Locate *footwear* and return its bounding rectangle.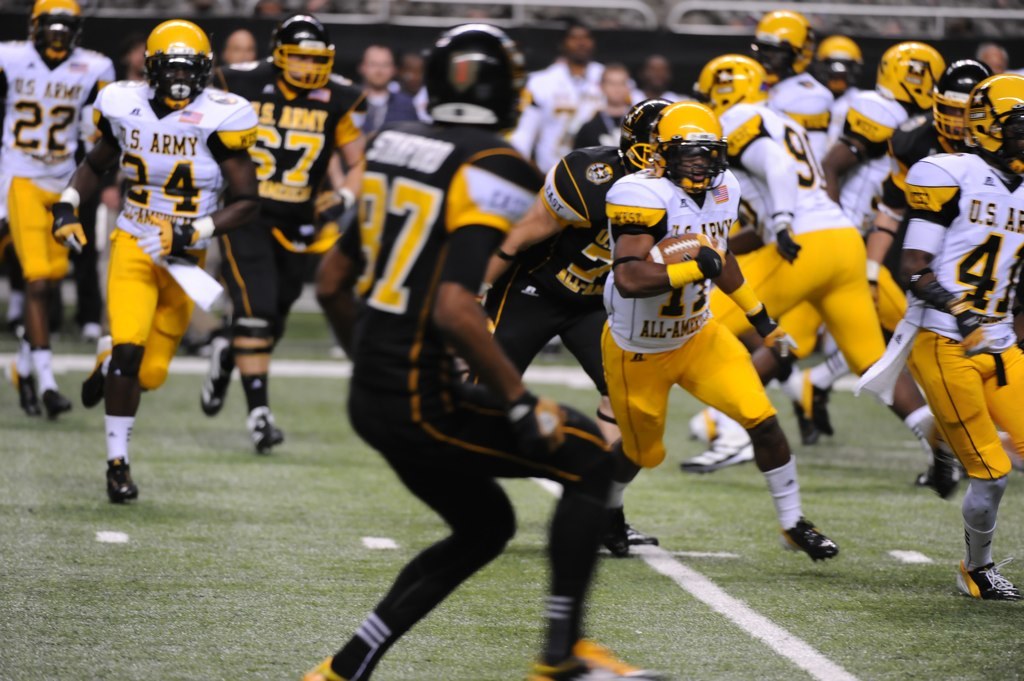
left=604, top=508, right=630, bottom=548.
